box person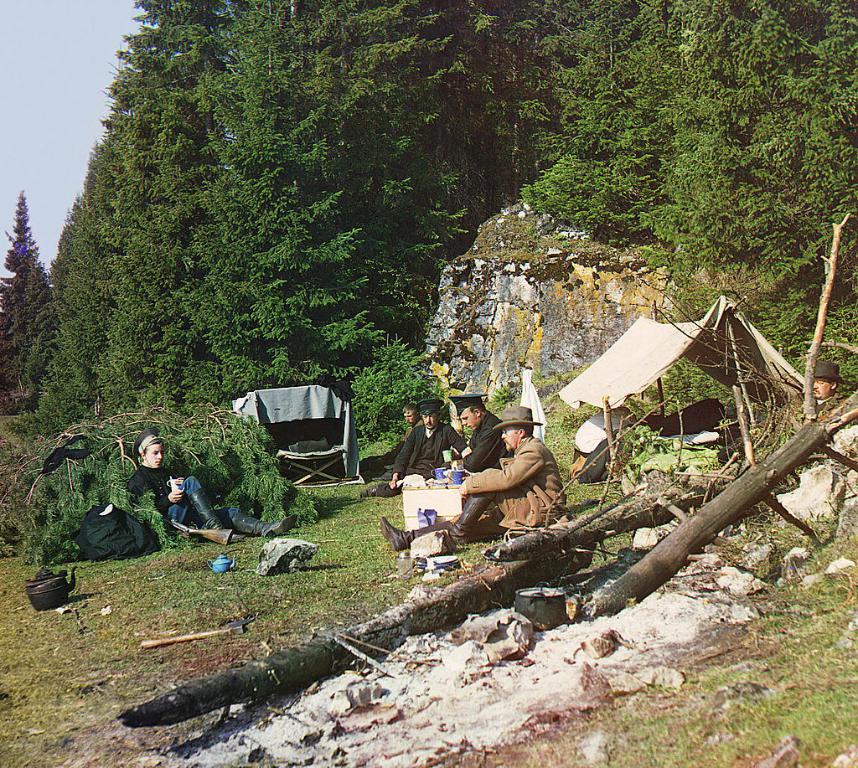
734 357 840 453
